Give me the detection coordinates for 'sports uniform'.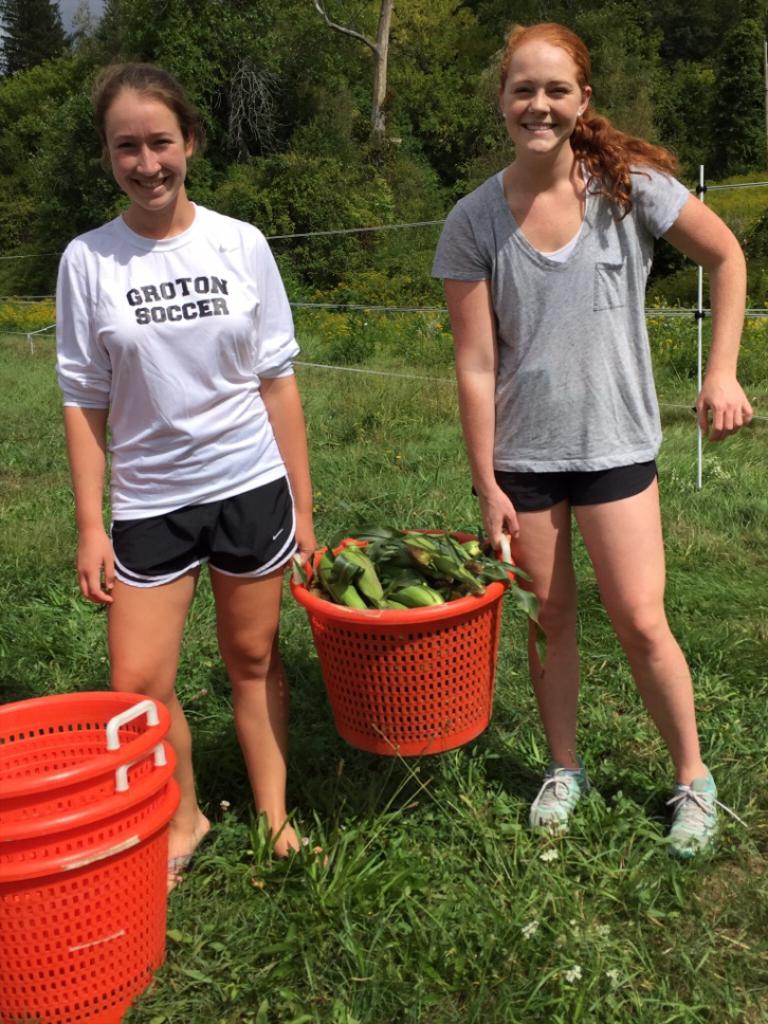
crop(58, 212, 299, 580).
